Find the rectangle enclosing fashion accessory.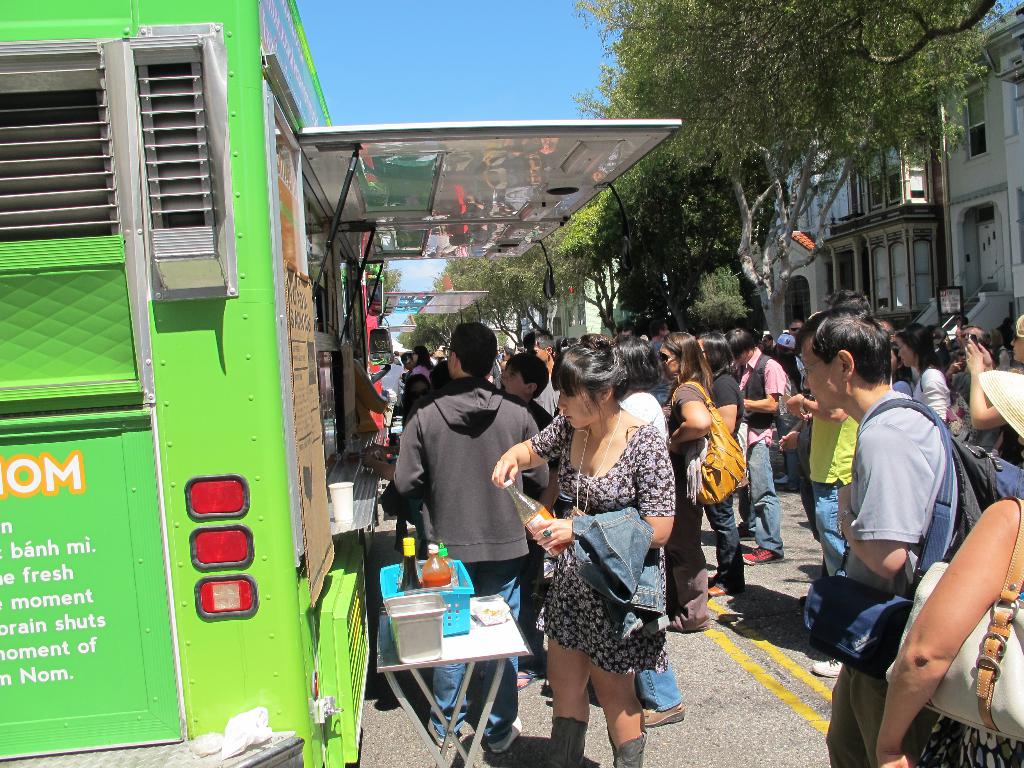
Rect(516, 669, 546, 692).
